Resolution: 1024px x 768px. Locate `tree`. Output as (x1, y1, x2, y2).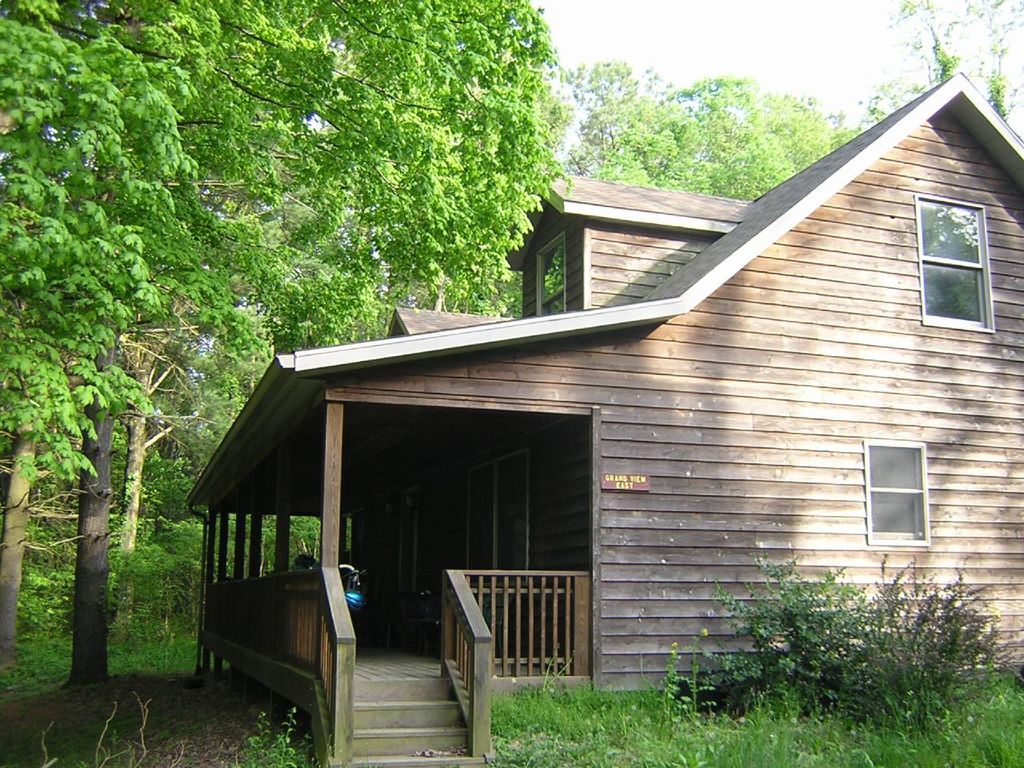
(869, 0, 1023, 123).
